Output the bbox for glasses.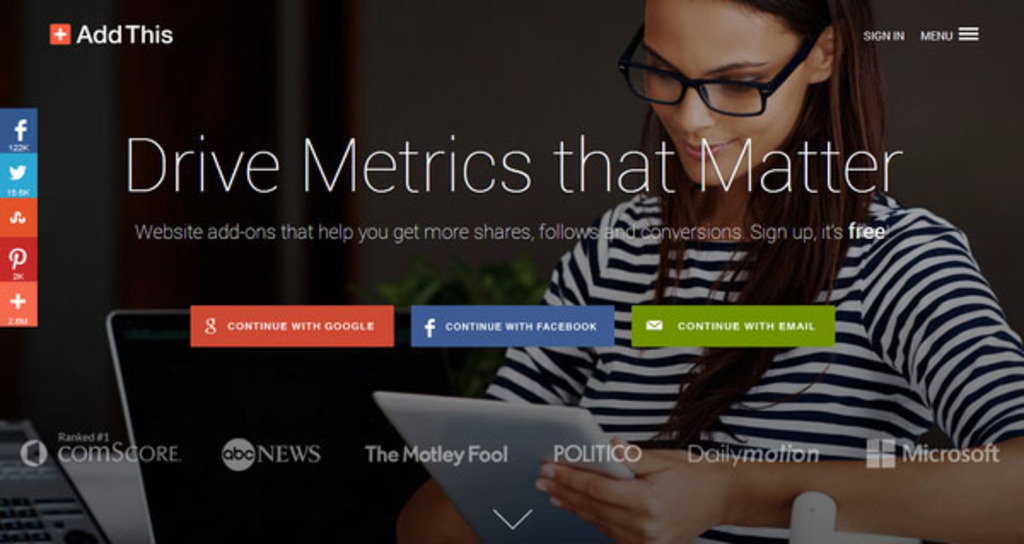
x1=614, y1=43, x2=852, y2=107.
